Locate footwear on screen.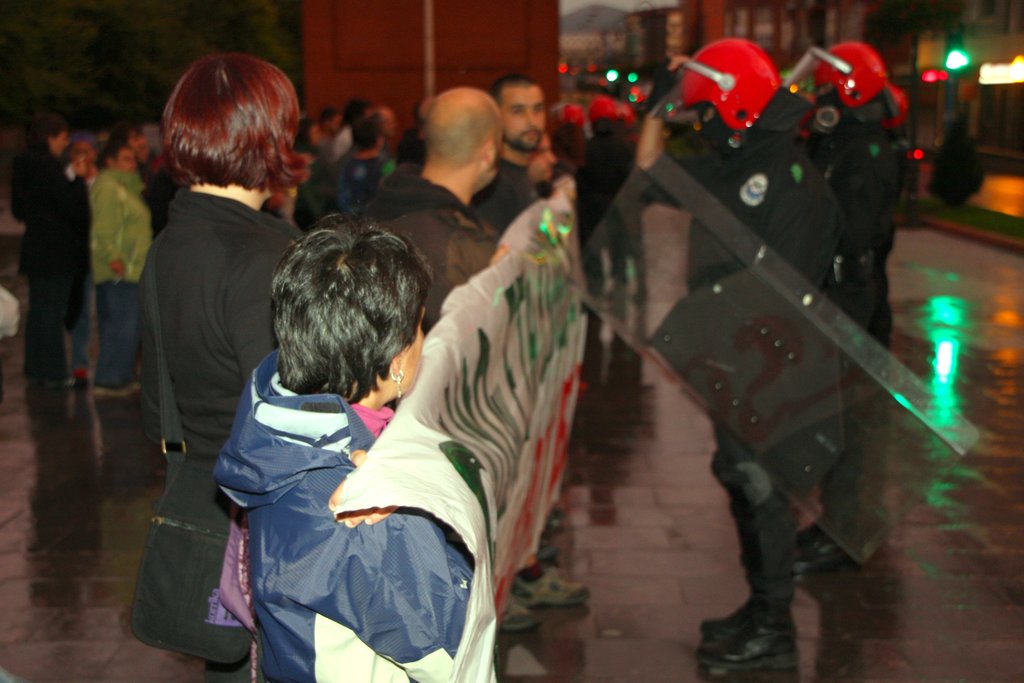
On screen at (left=499, top=601, right=536, bottom=629).
